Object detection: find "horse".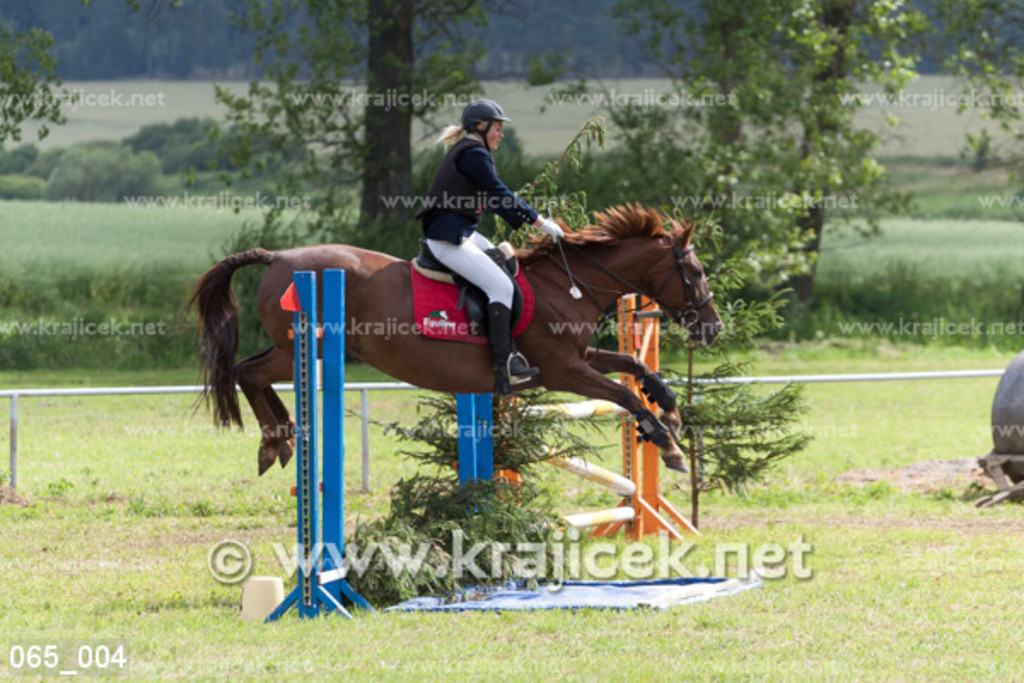
(x1=181, y1=196, x2=730, y2=478).
